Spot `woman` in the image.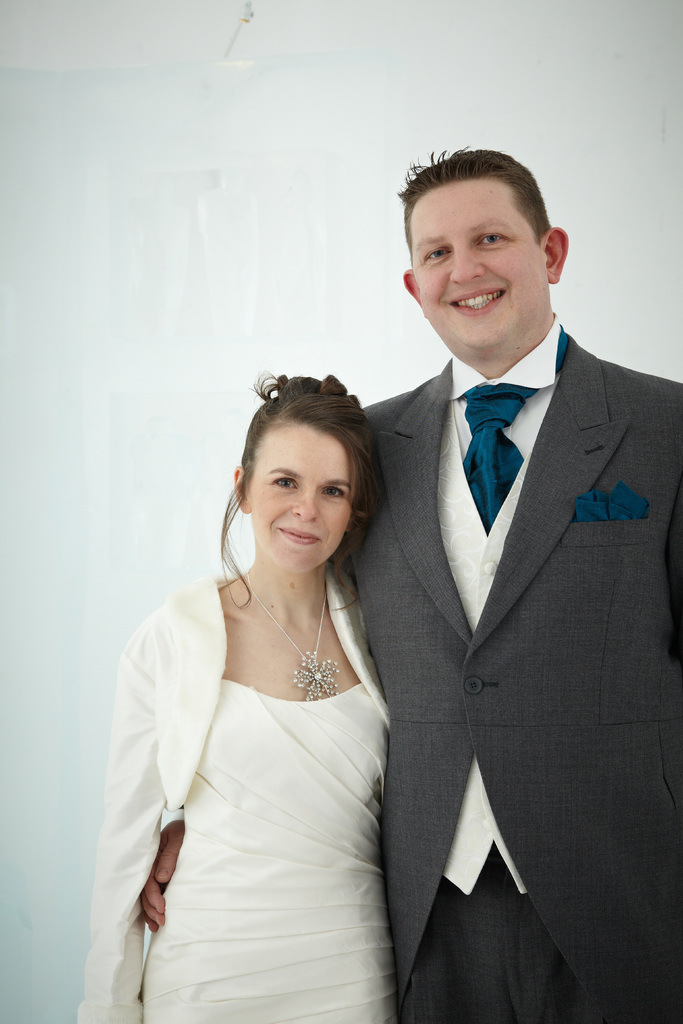
`woman` found at bbox(88, 370, 415, 1018).
